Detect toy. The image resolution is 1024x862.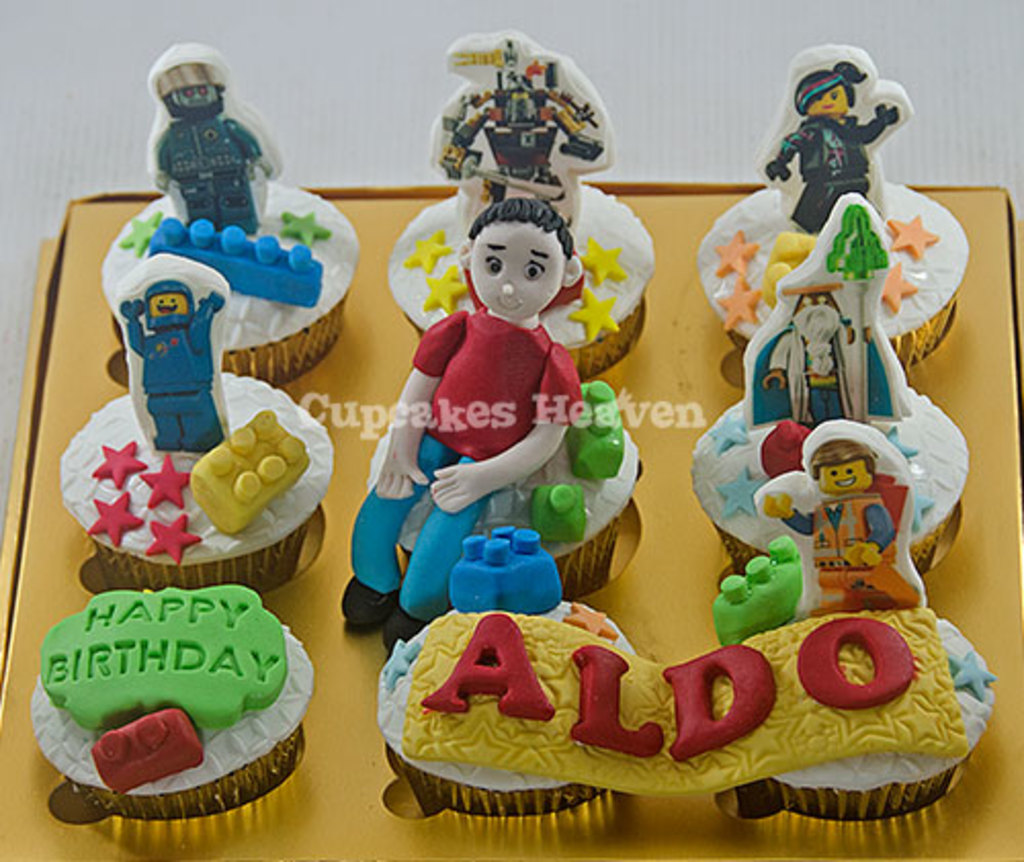
432/35/604/219.
